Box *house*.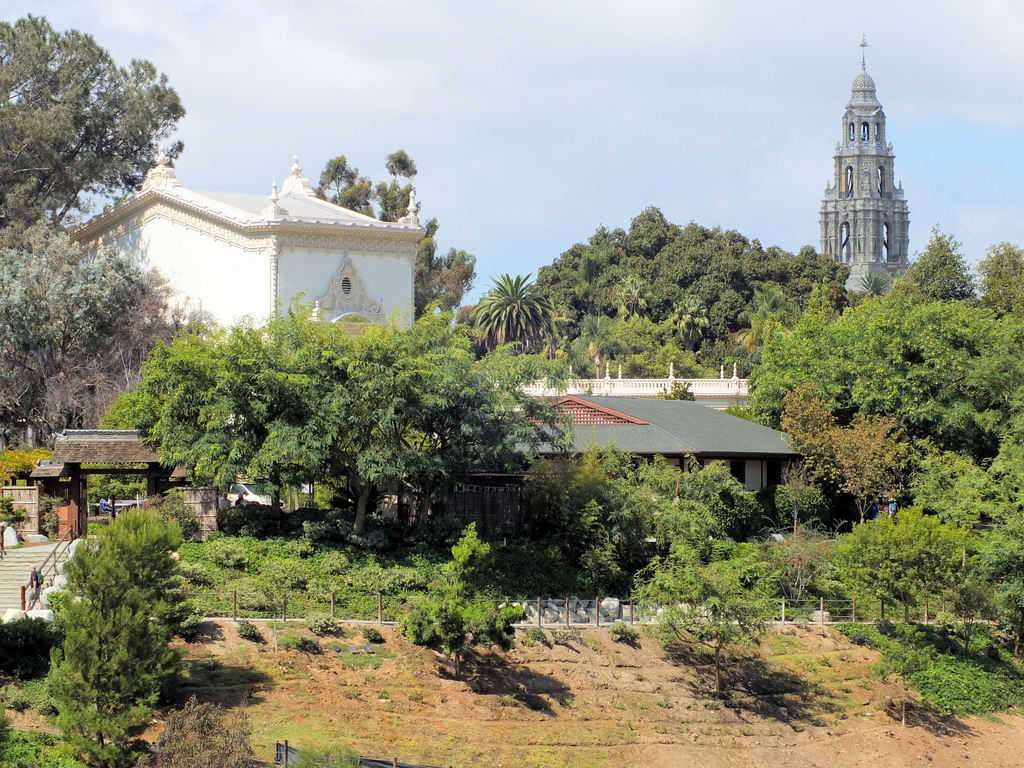
select_region(67, 151, 488, 363).
